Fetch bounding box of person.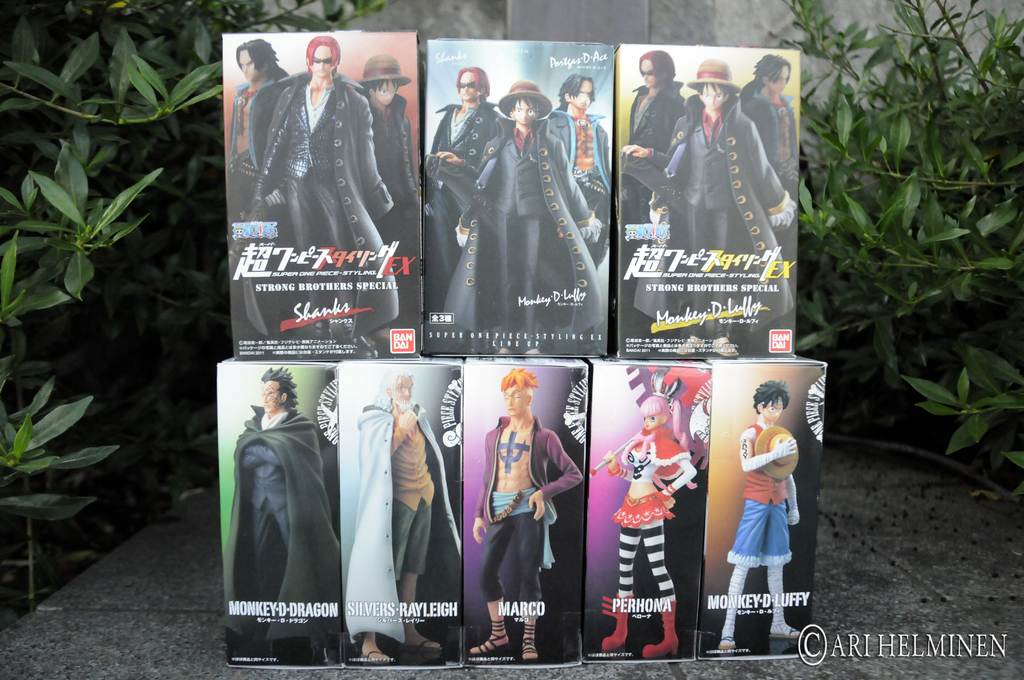
Bbox: (345, 369, 463, 665).
